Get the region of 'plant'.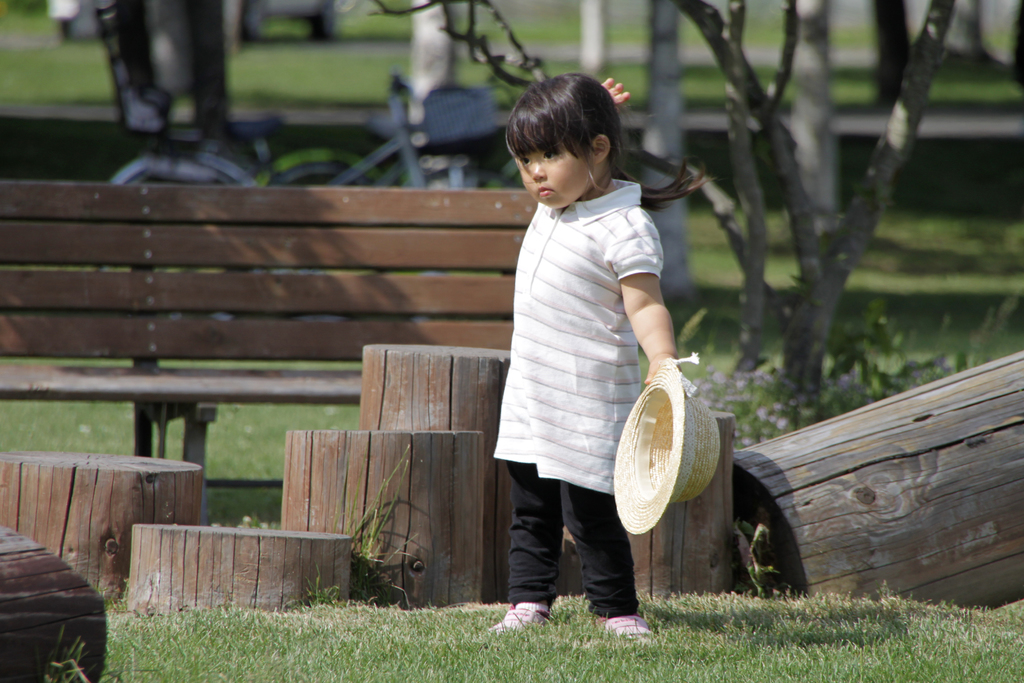
[595,54,652,129].
